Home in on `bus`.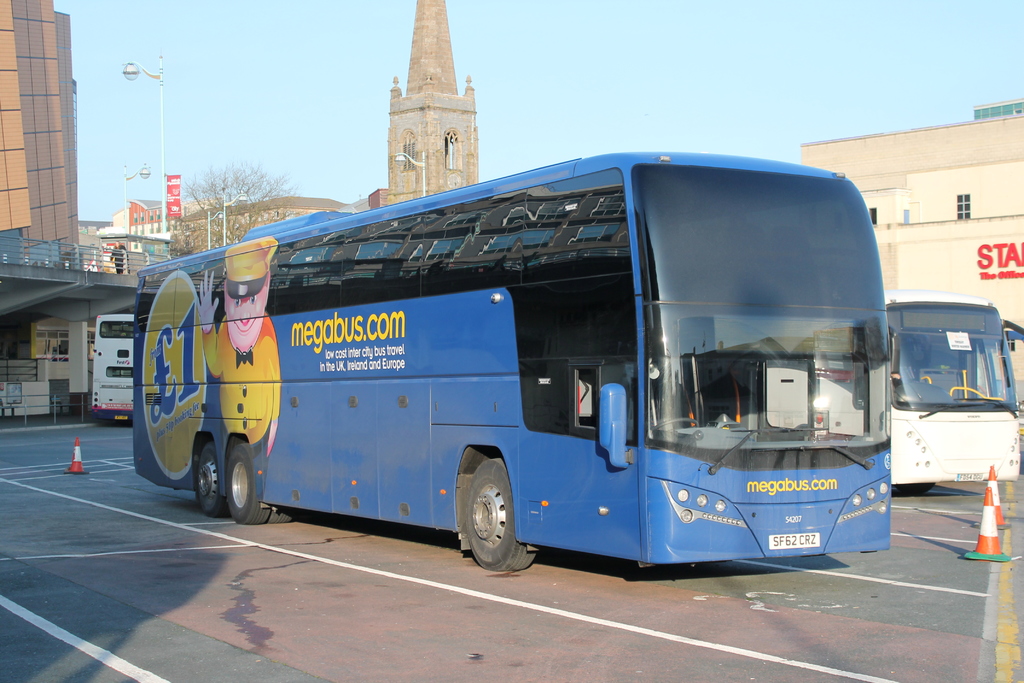
Homed in at x1=89 y1=311 x2=140 y2=425.
